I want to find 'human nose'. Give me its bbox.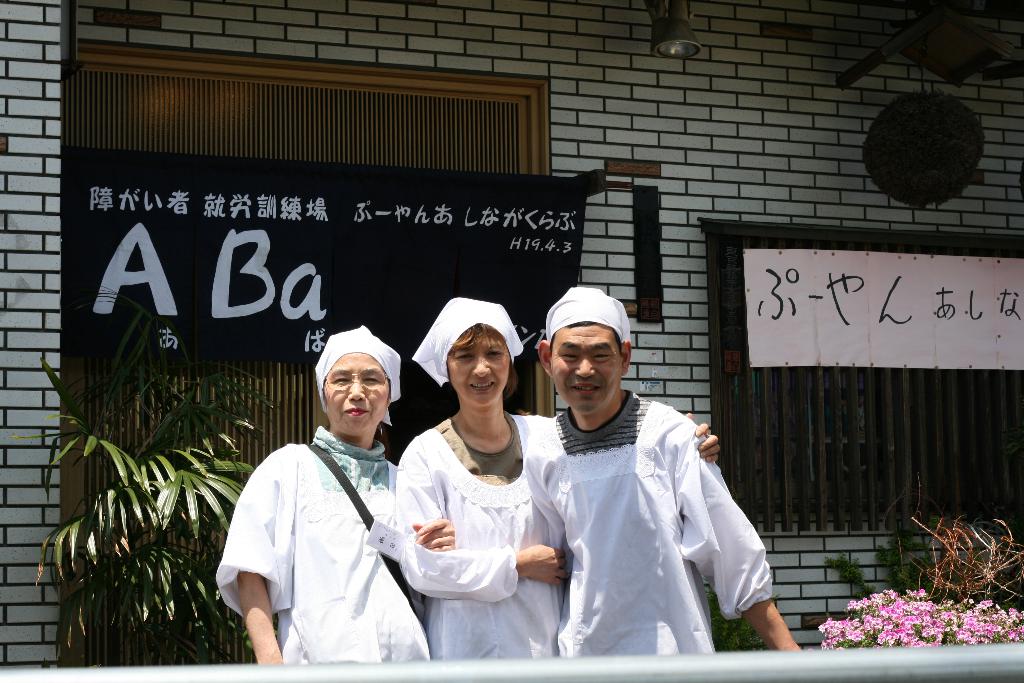
locate(578, 353, 594, 375).
